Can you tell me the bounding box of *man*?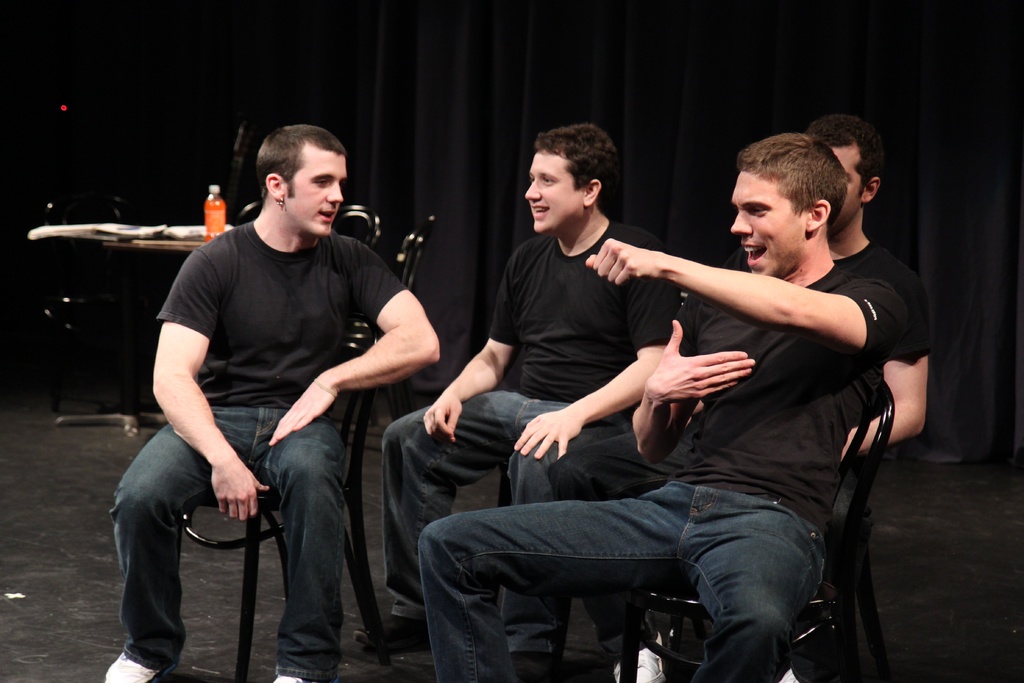
rect(549, 115, 932, 682).
